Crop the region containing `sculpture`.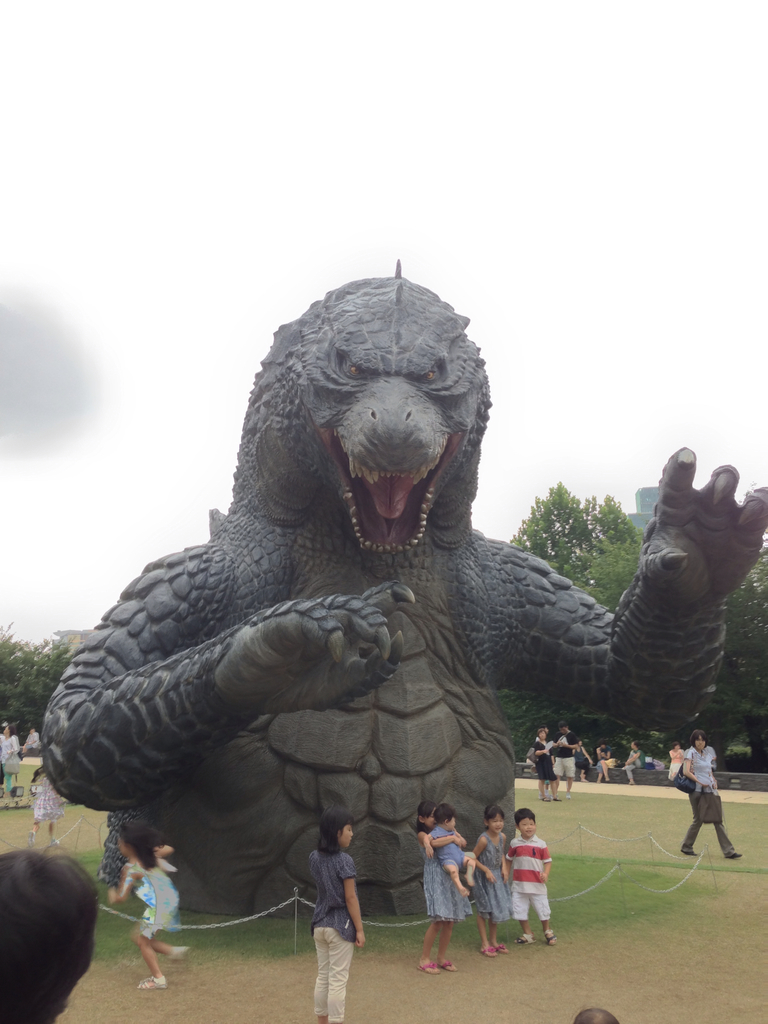
Crop region: detection(27, 257, 767, 956).
